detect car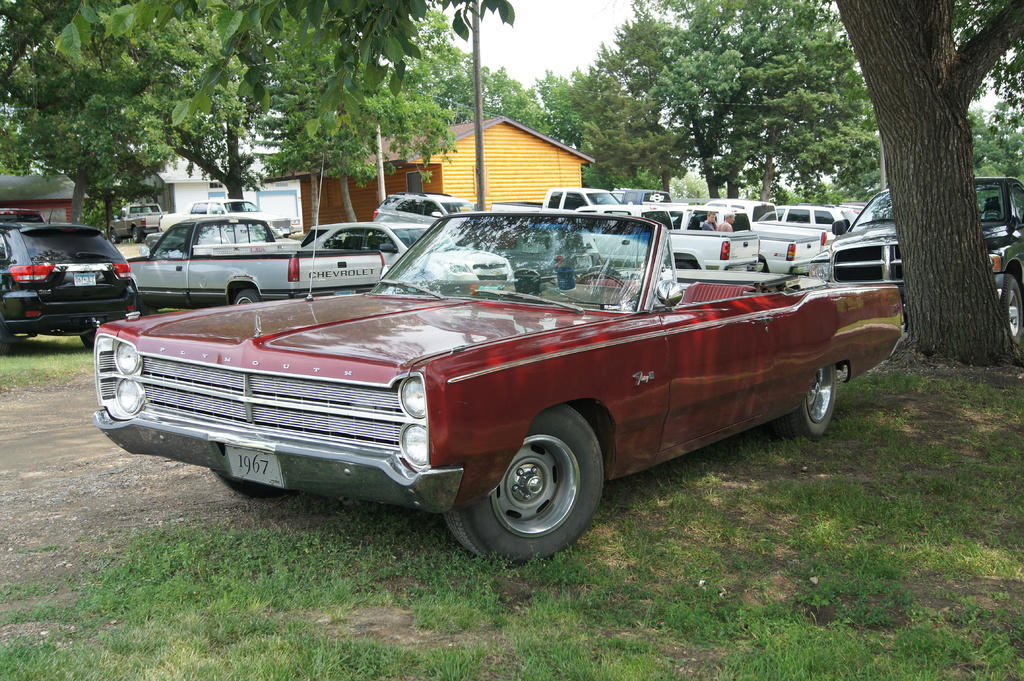
select_region(146, 224, 298, 254)
